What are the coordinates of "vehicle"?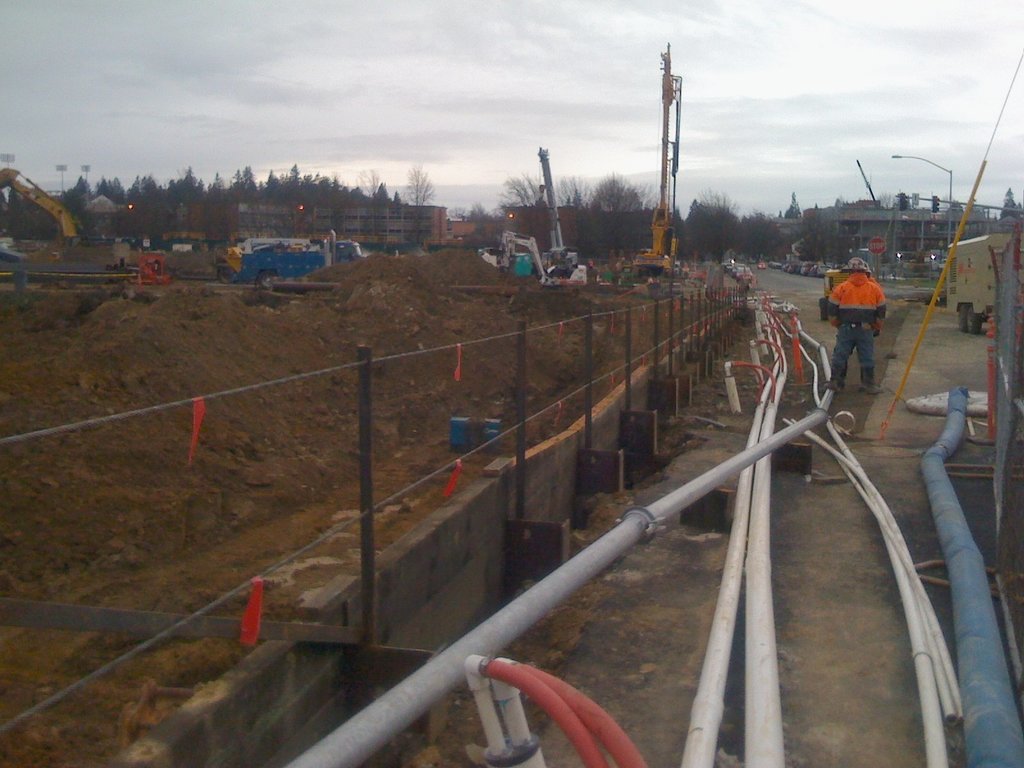
rect(472, 230, 568, 289).
